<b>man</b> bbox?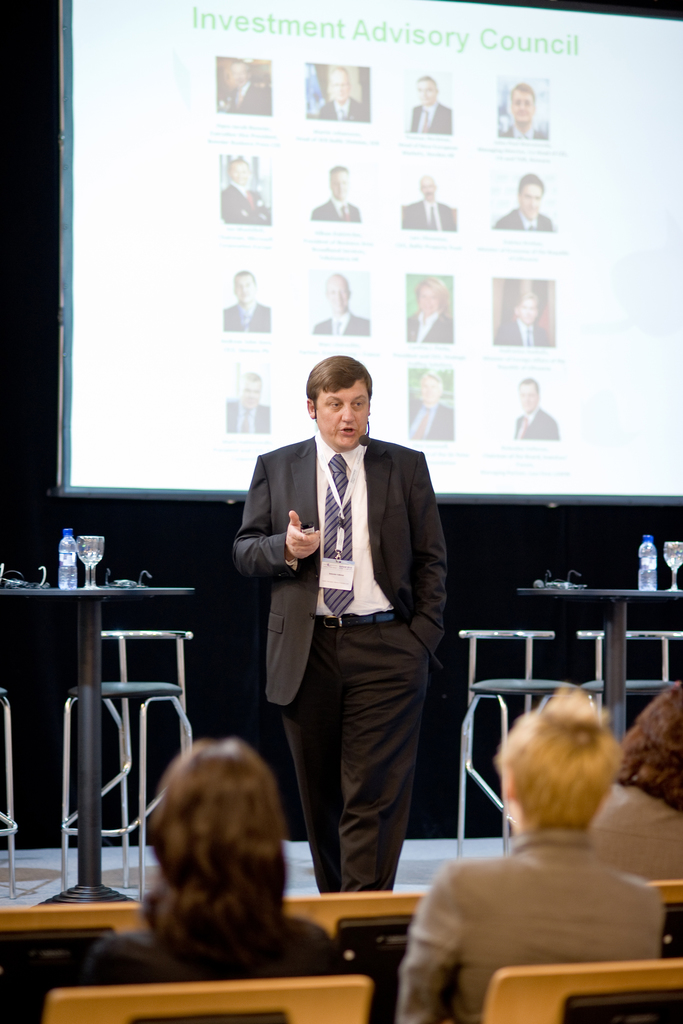
[312,267,371,335]
